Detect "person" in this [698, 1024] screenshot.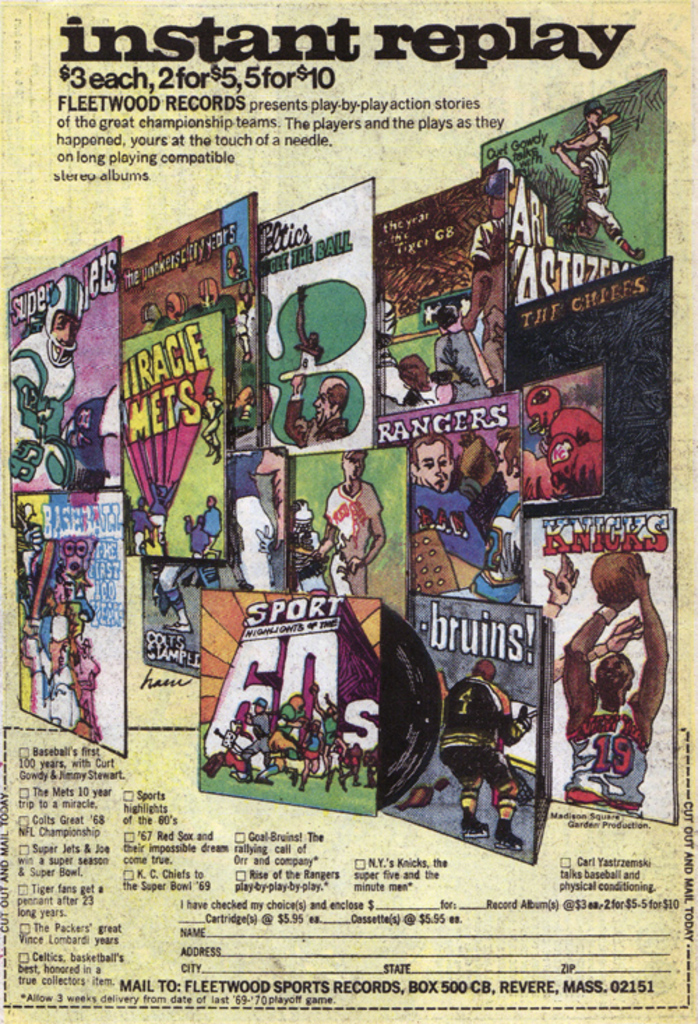
Detection: (left=275, top=690, right=309, bottom=766).
